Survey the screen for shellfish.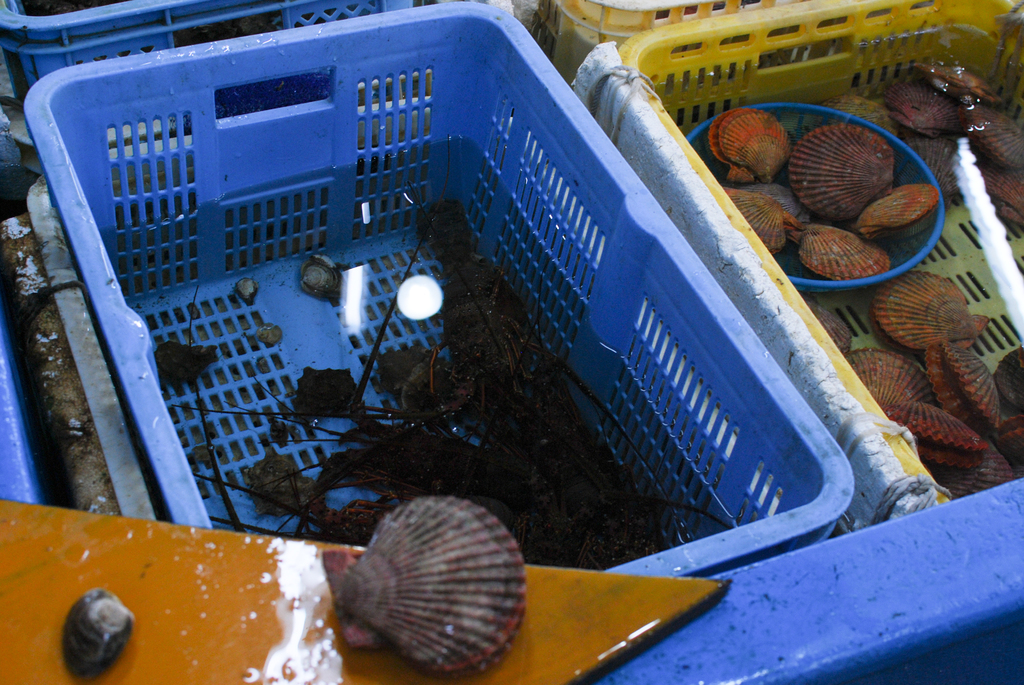
Survey found: bbox=(307, 492, 536, 674).
